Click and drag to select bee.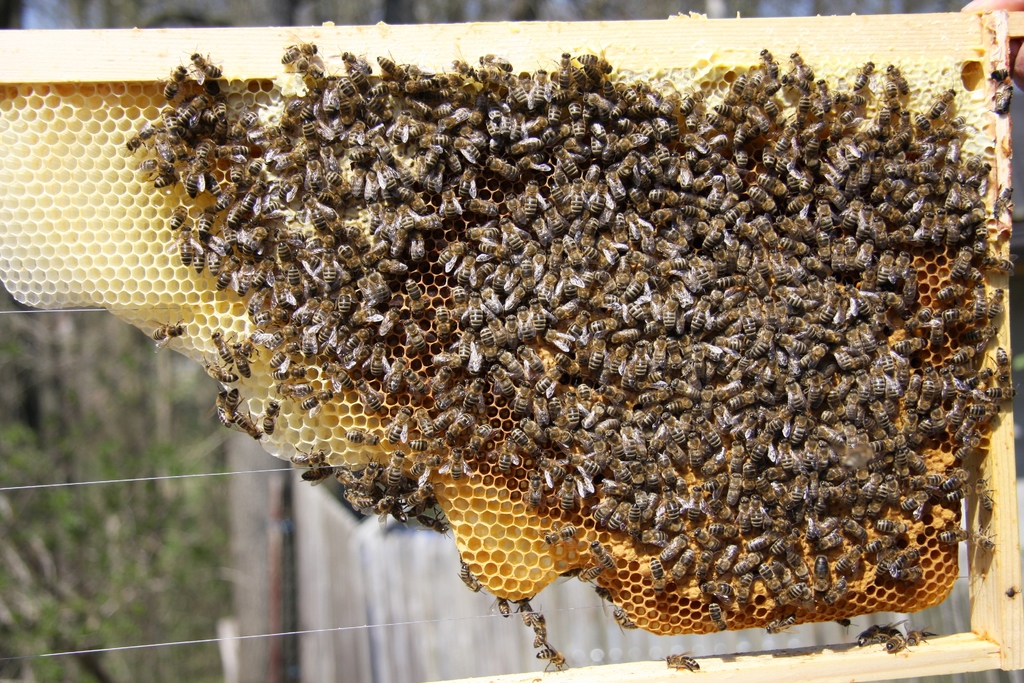
Selection: box(412, 233, 427, 267).
